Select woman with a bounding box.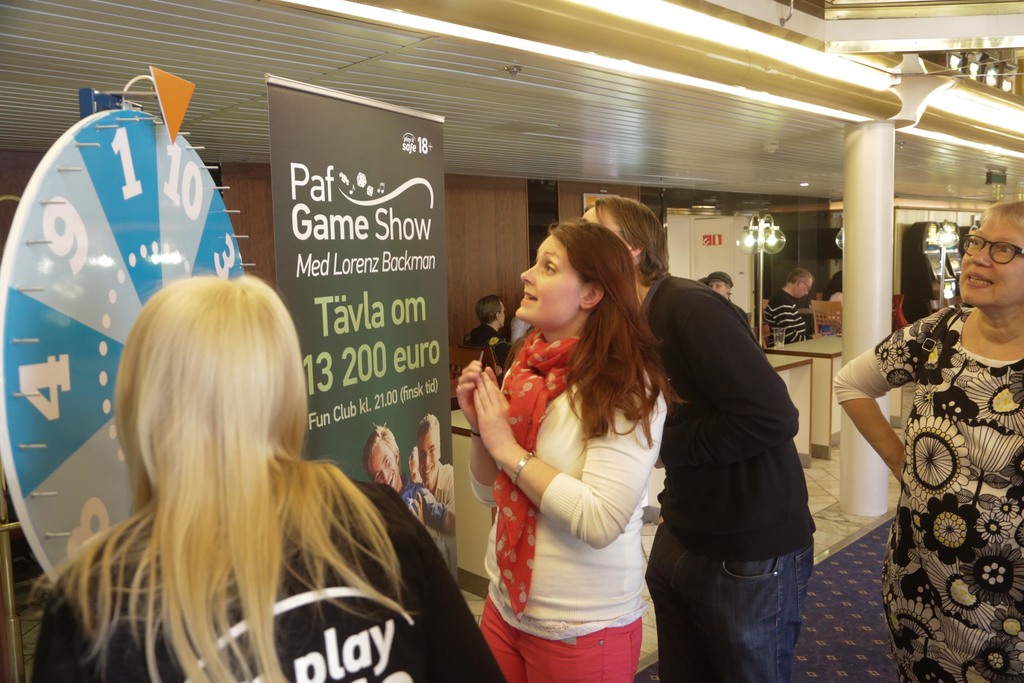
rect(26, 281, 505, 682).
